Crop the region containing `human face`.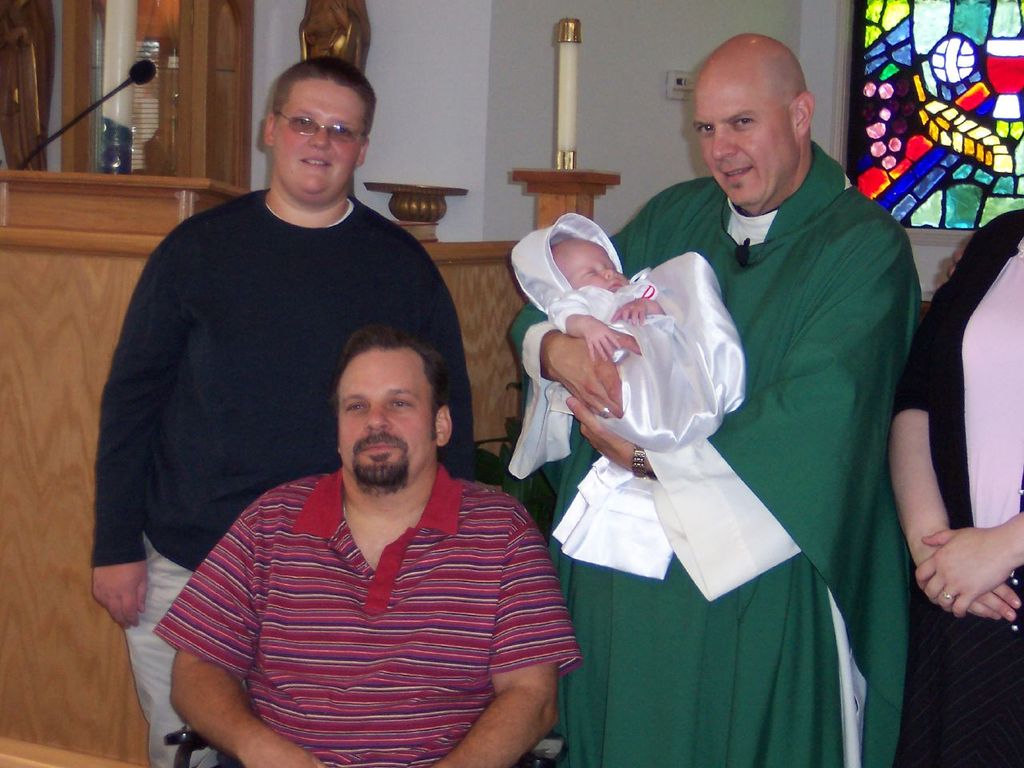
Crop region: <box>694,78,798,200</box>.
